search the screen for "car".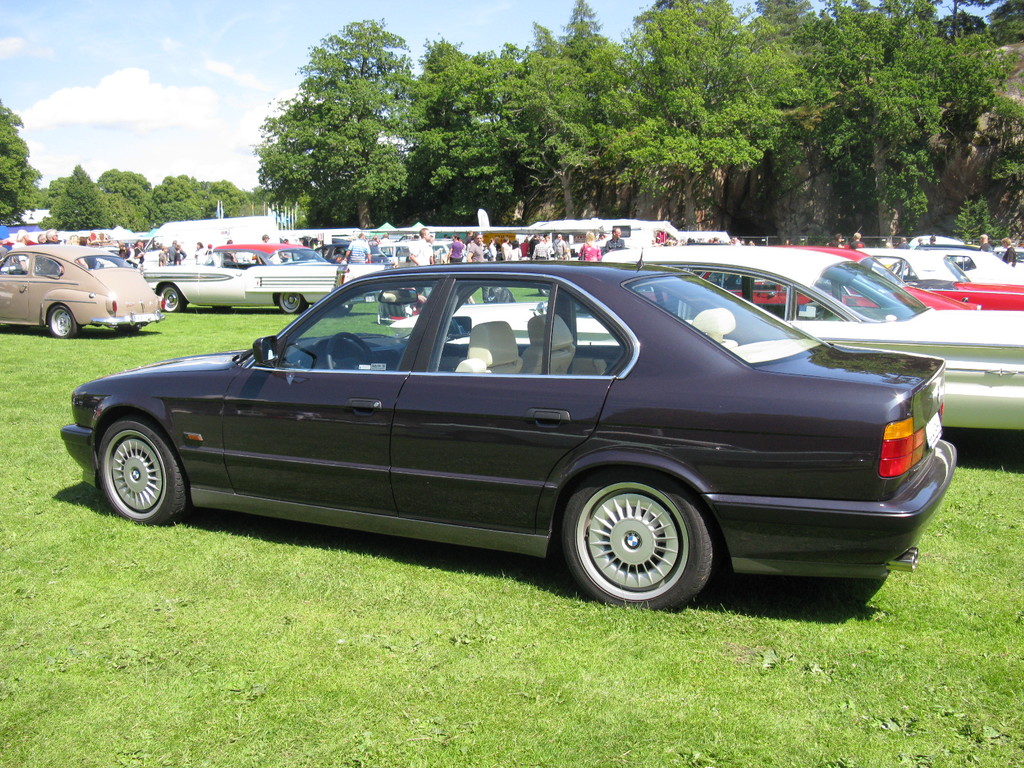
Found at box(943, 248, 1023, 283).
